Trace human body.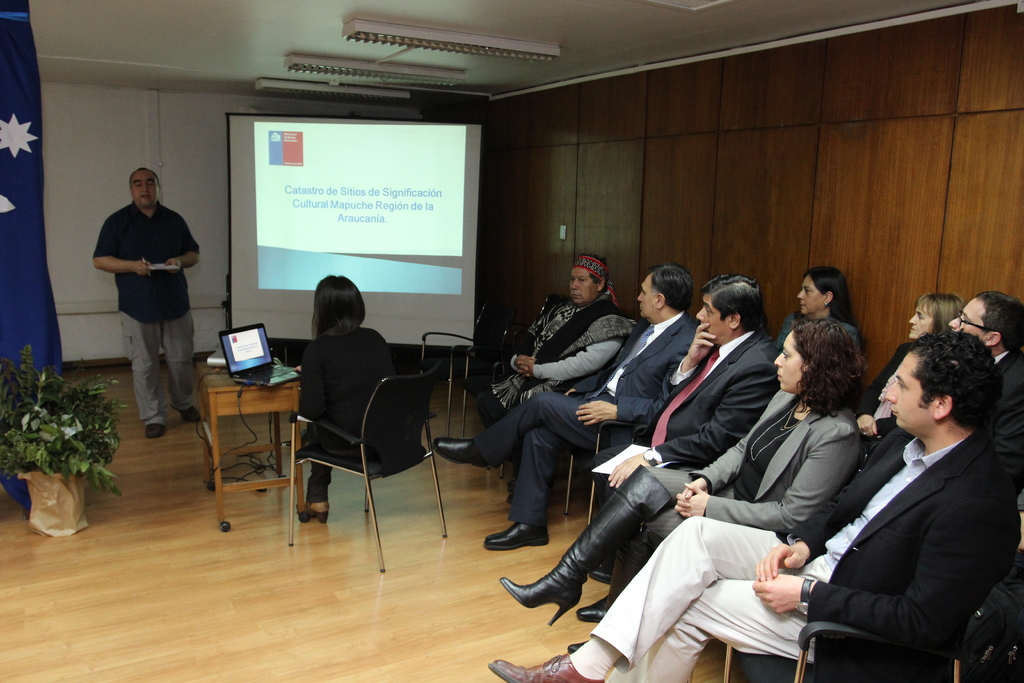
Traced to [486,428,1020,682].
